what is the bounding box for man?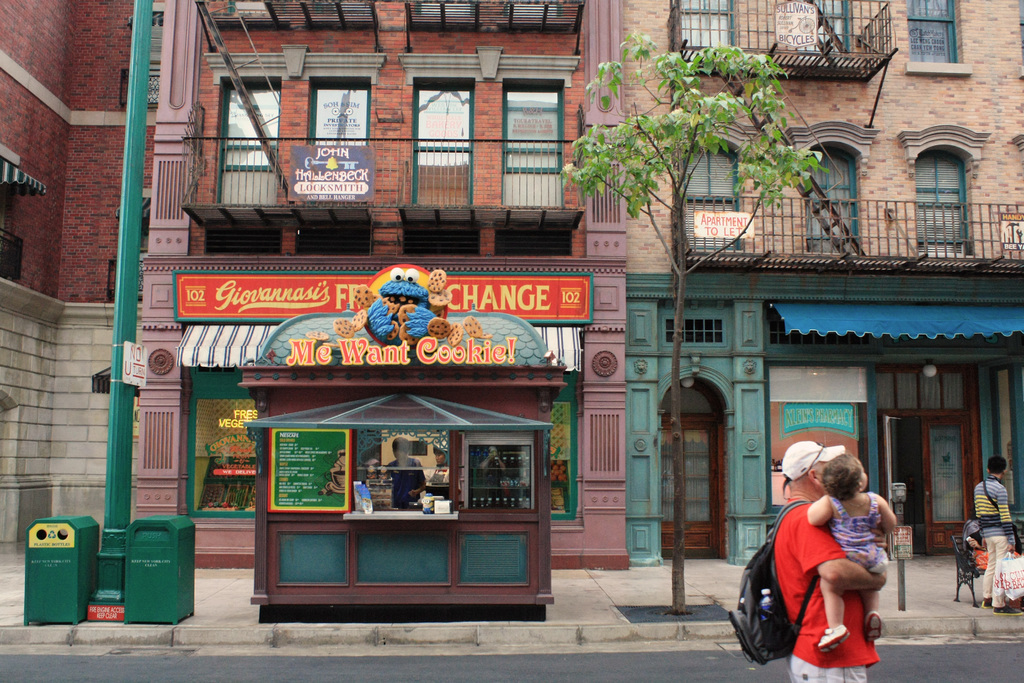
973, 457, 1013, 611.
